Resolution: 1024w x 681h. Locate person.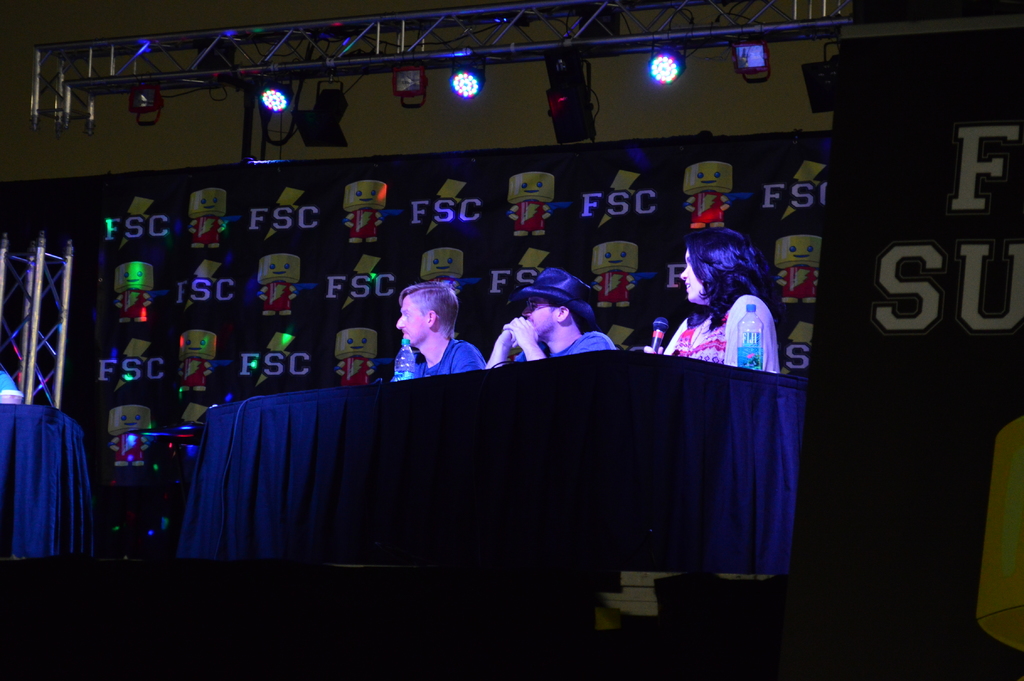
[396,286,486,377].
